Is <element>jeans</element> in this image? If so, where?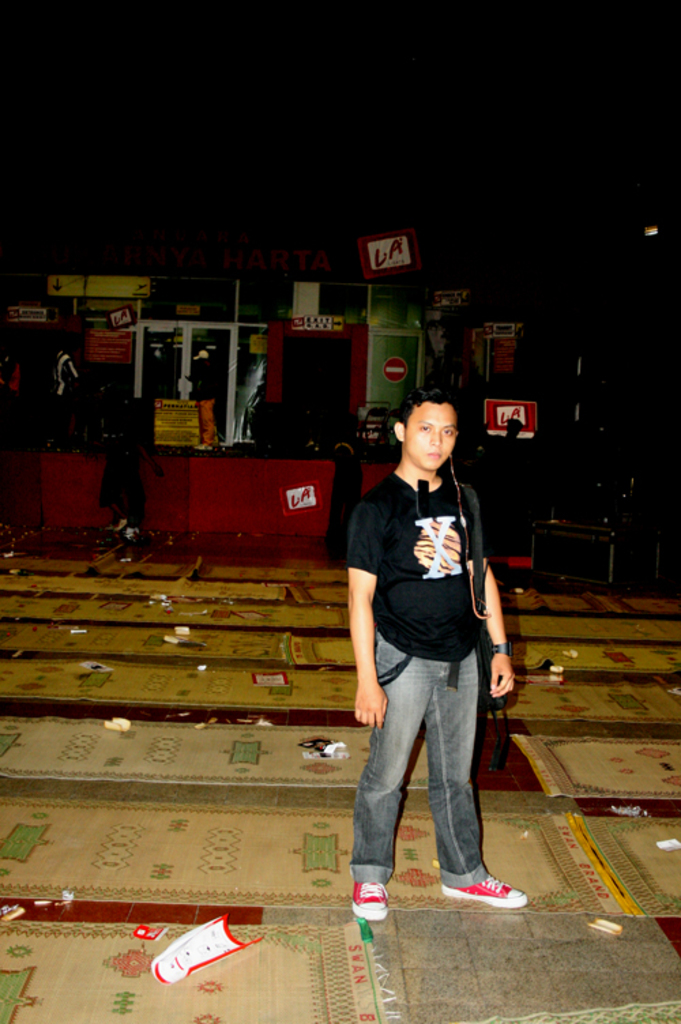
Yes, at rect(353, 656, 507, 910).
